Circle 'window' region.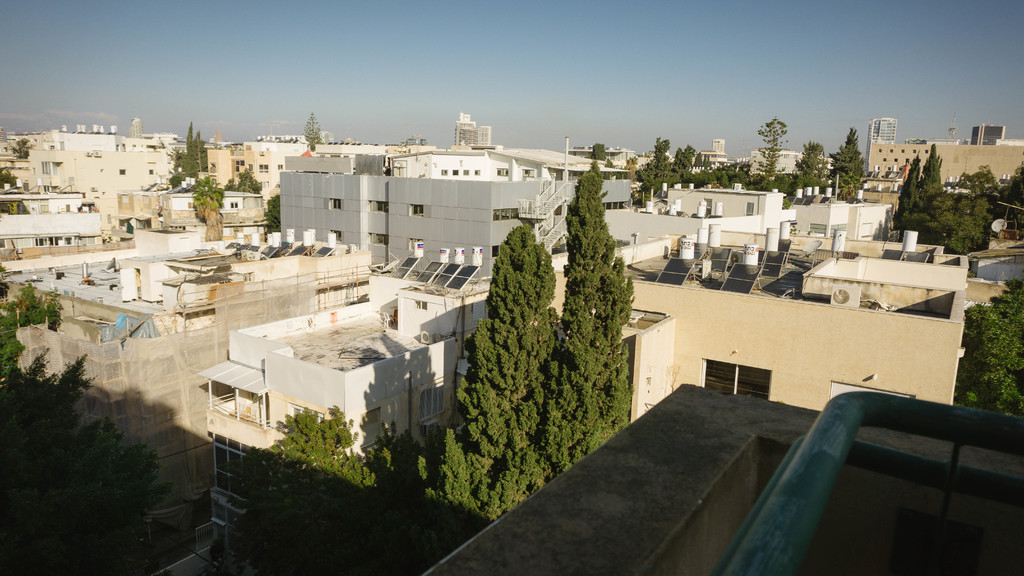
Region: (406, 205, 423, 220).
